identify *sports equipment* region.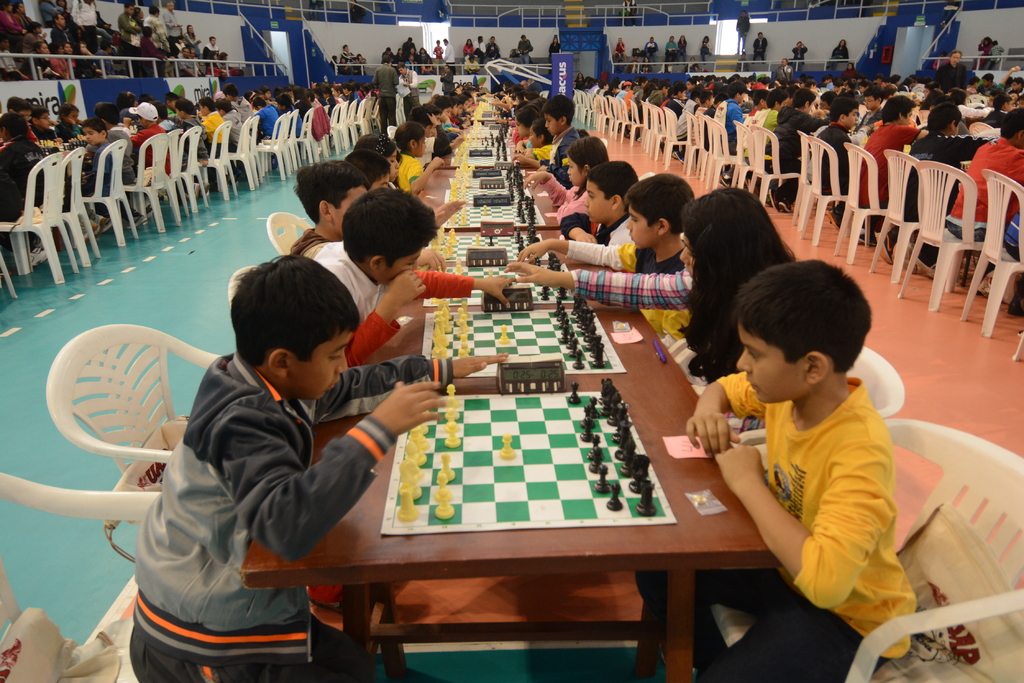
Region: x1=446, y1=182, x2=532, y2=202.
